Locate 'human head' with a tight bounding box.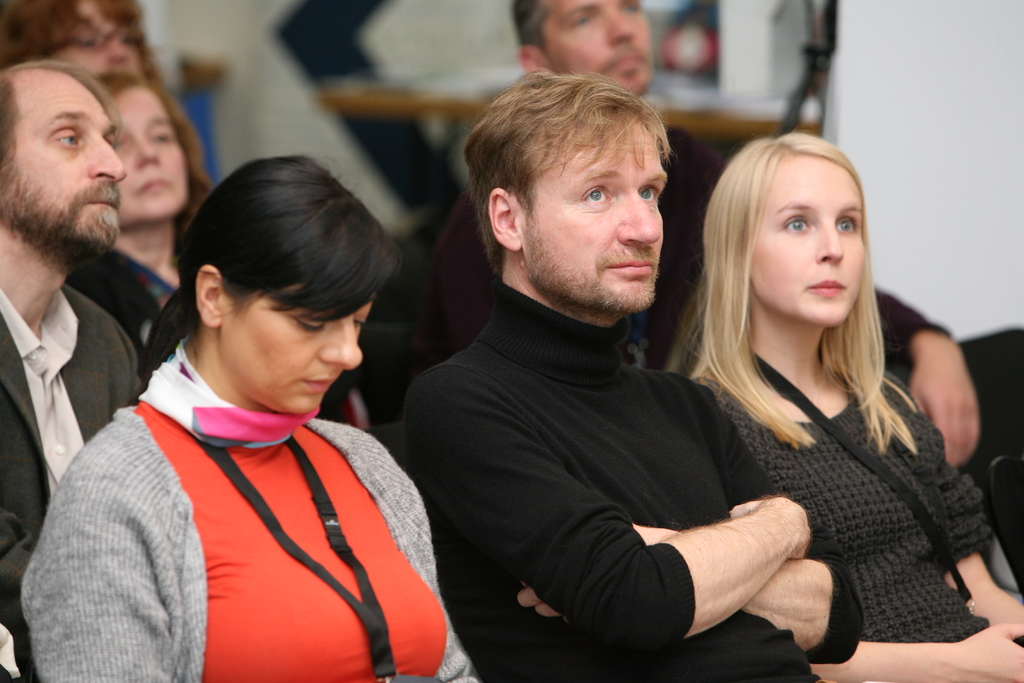
left=0, top=63, right=134, bottom=258.
